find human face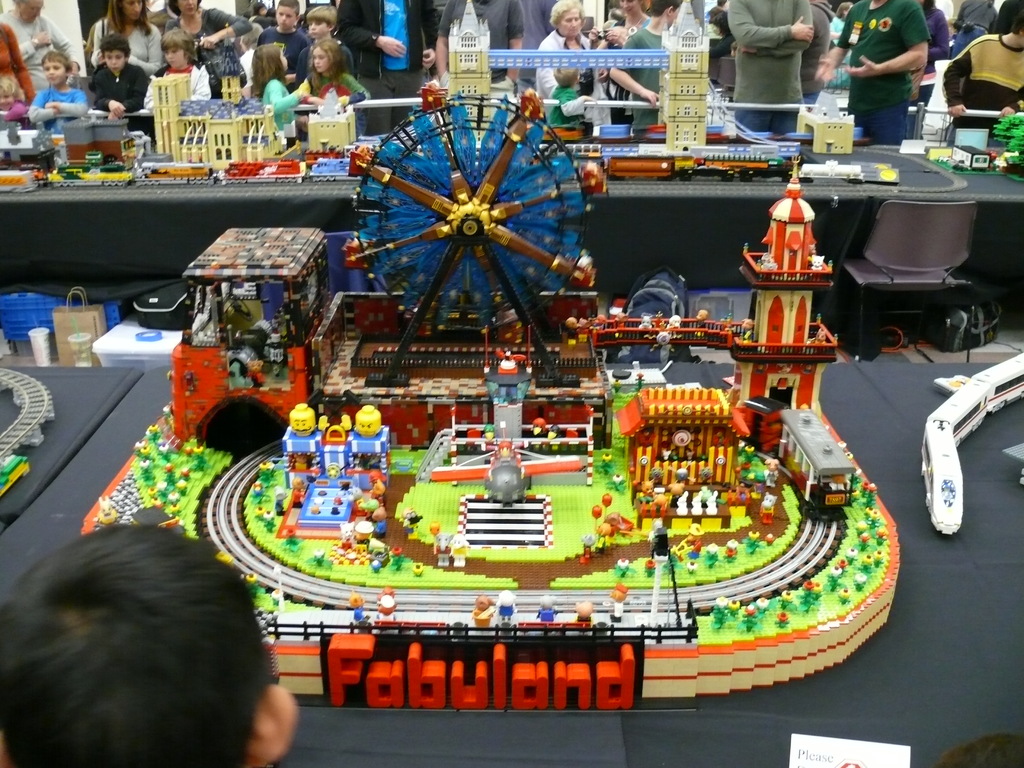
<bbox>621, 0, 639, 12</bbox>
